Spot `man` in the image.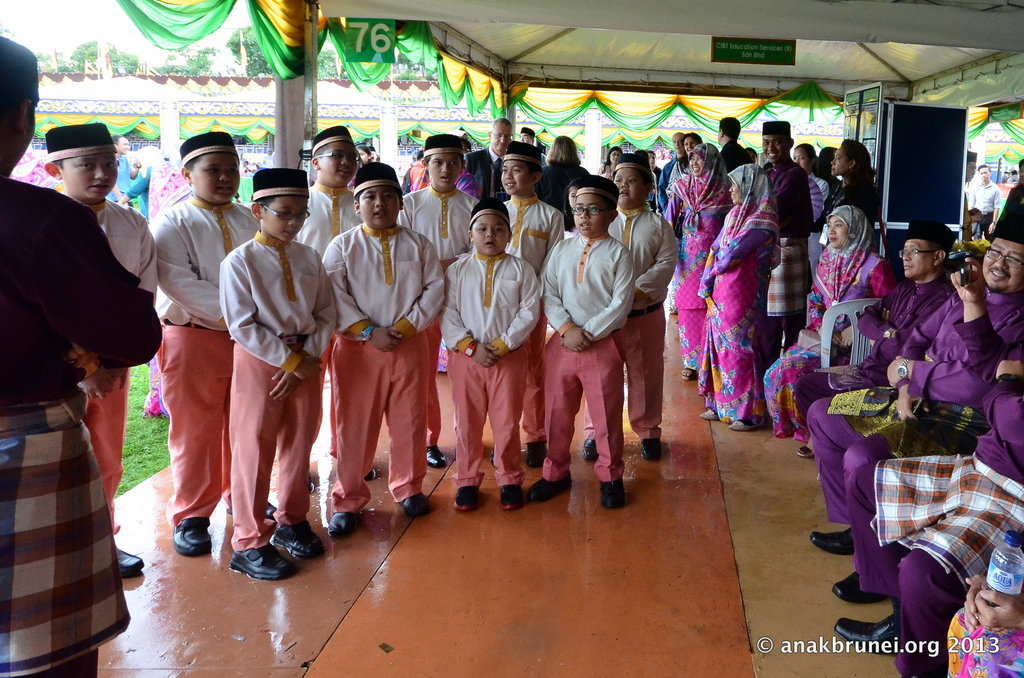
`man` found at bbox=[717, 114, 755, 167].
